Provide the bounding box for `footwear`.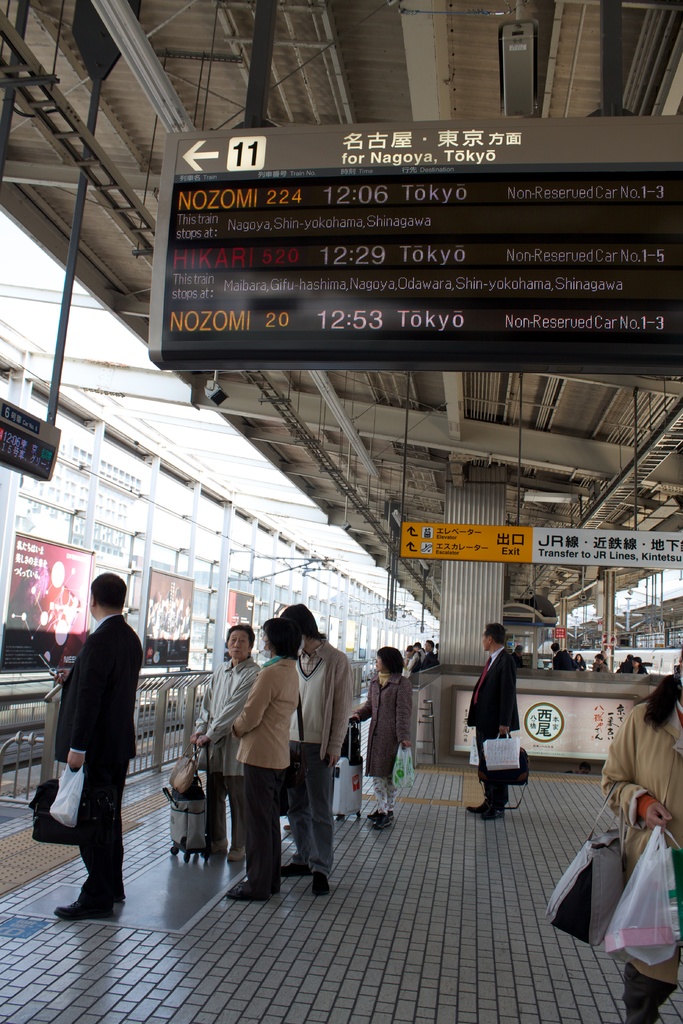
227 844 249 863.
